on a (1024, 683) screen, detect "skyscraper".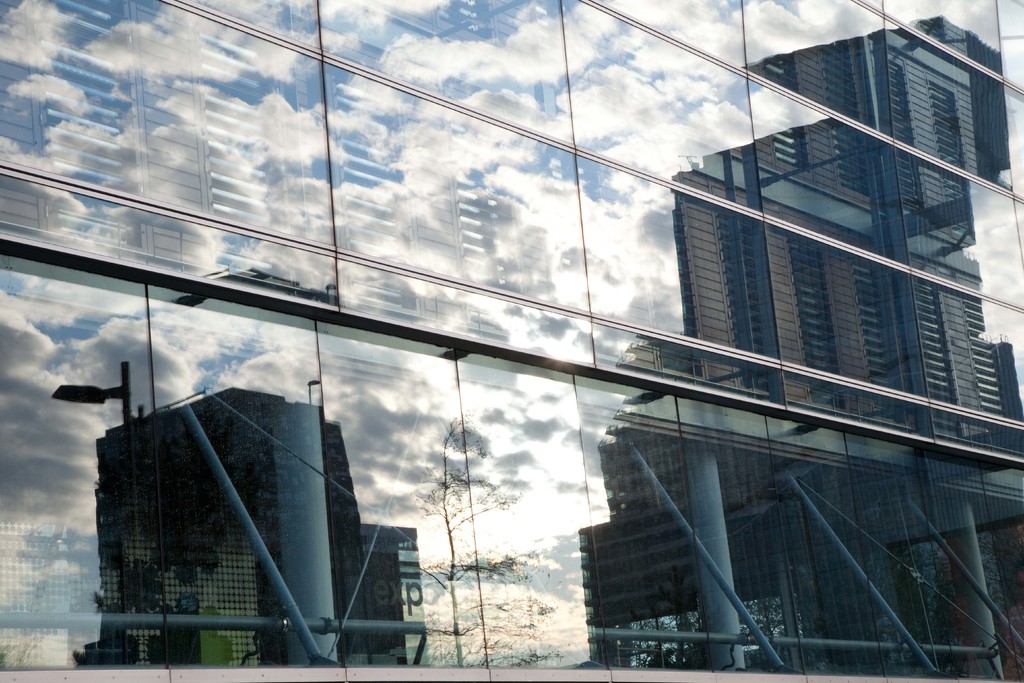
(92,379,364,662).
